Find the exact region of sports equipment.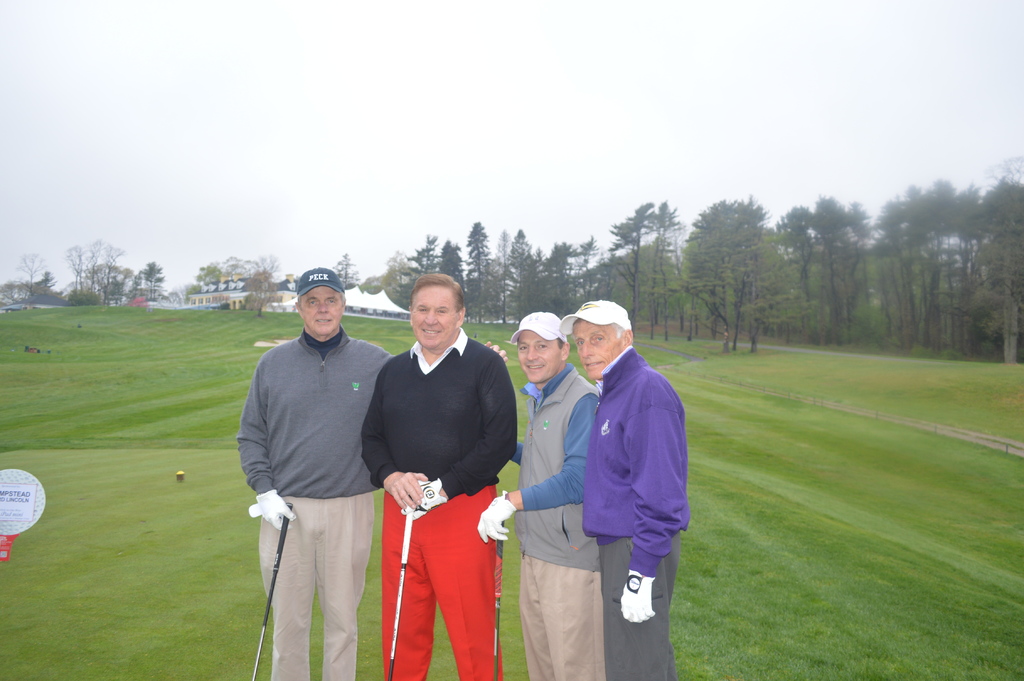
Exact region: 621 571 656 623.
